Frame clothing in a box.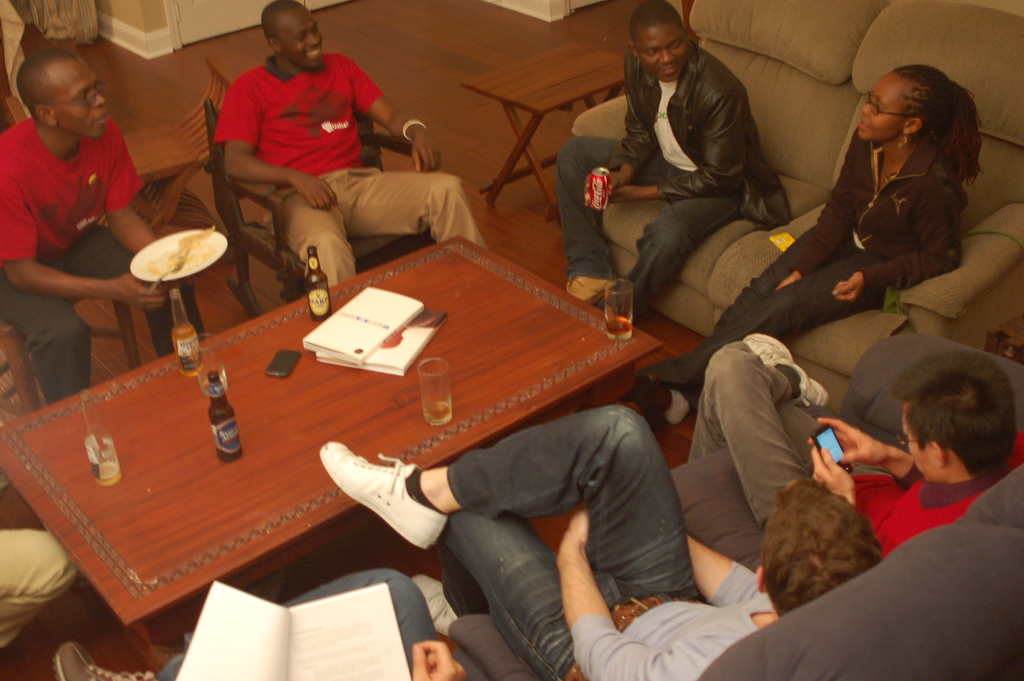
pyautogui.locateOnScreen(212, 40, 489, 295).
